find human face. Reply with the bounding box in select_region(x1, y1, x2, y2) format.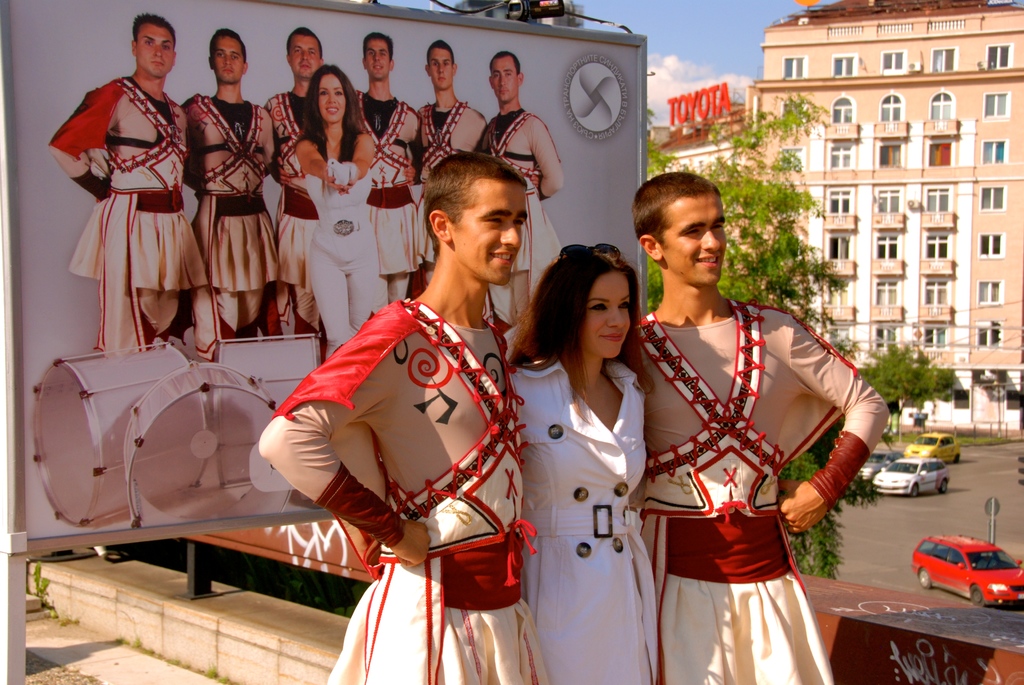
select_region(657, 195, 725, 283).
